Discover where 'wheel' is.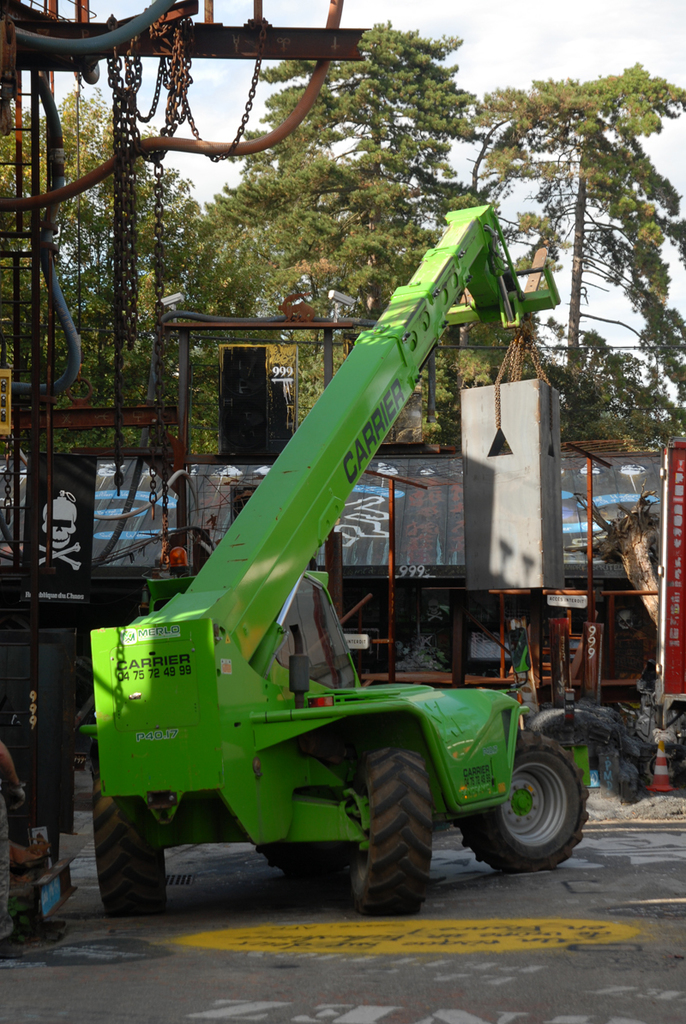
Discovered at [460, 731, 583, 877].
